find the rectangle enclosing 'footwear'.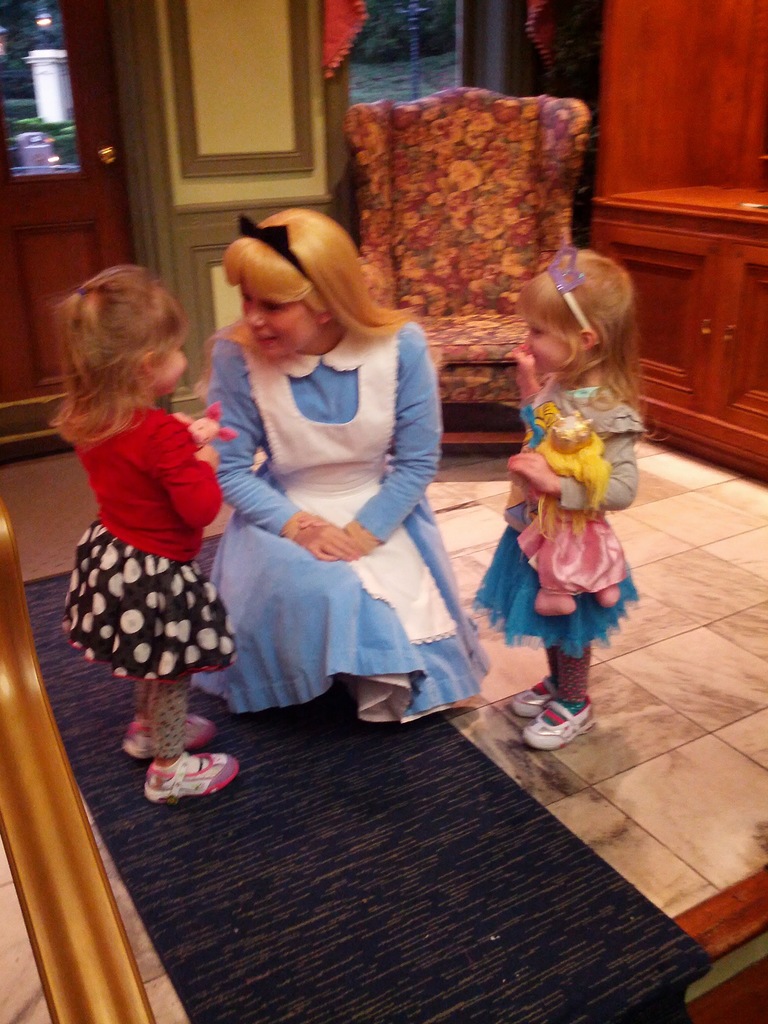
(x1=519, y1=698, x2=598, y2=746).
